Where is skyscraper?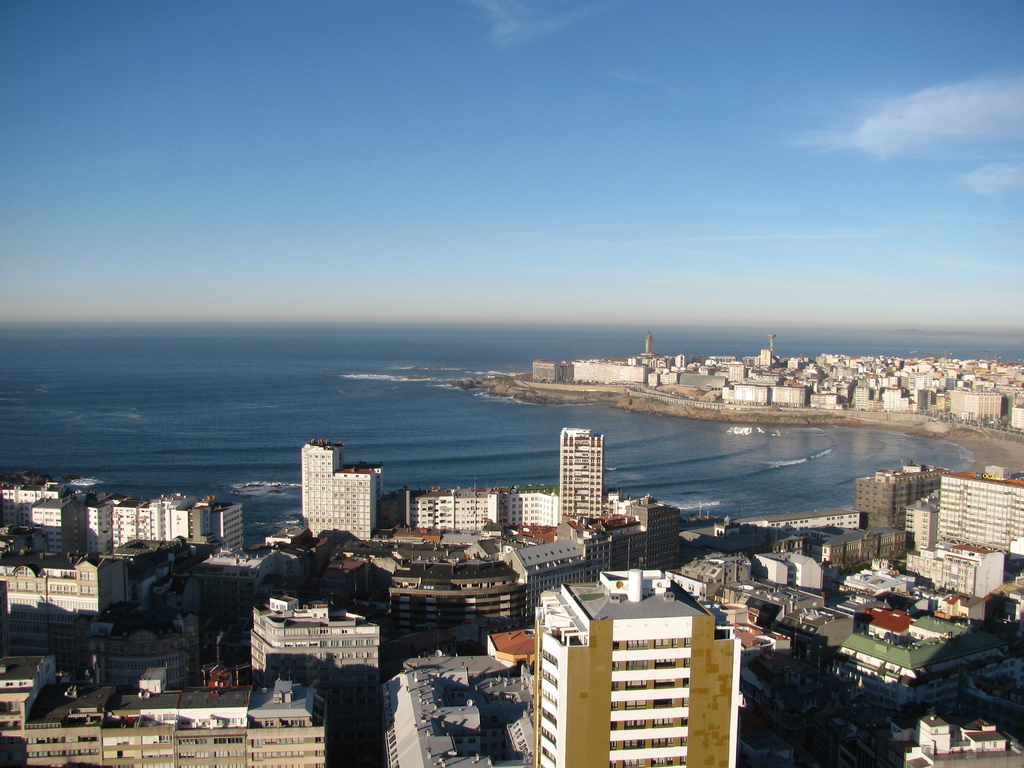
(x1=0, y1=539, x2=199, y2=618).
